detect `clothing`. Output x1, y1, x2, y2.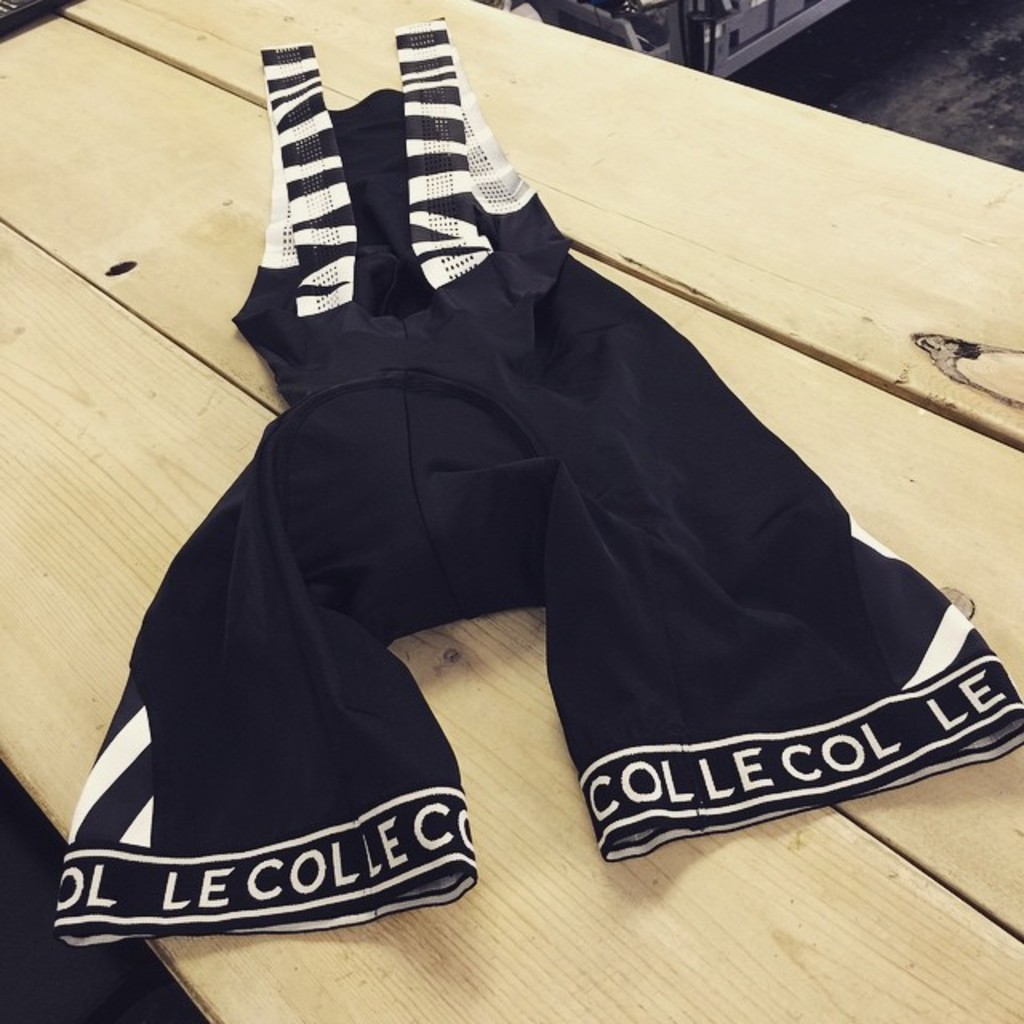
82, 96, 986, 1005.
